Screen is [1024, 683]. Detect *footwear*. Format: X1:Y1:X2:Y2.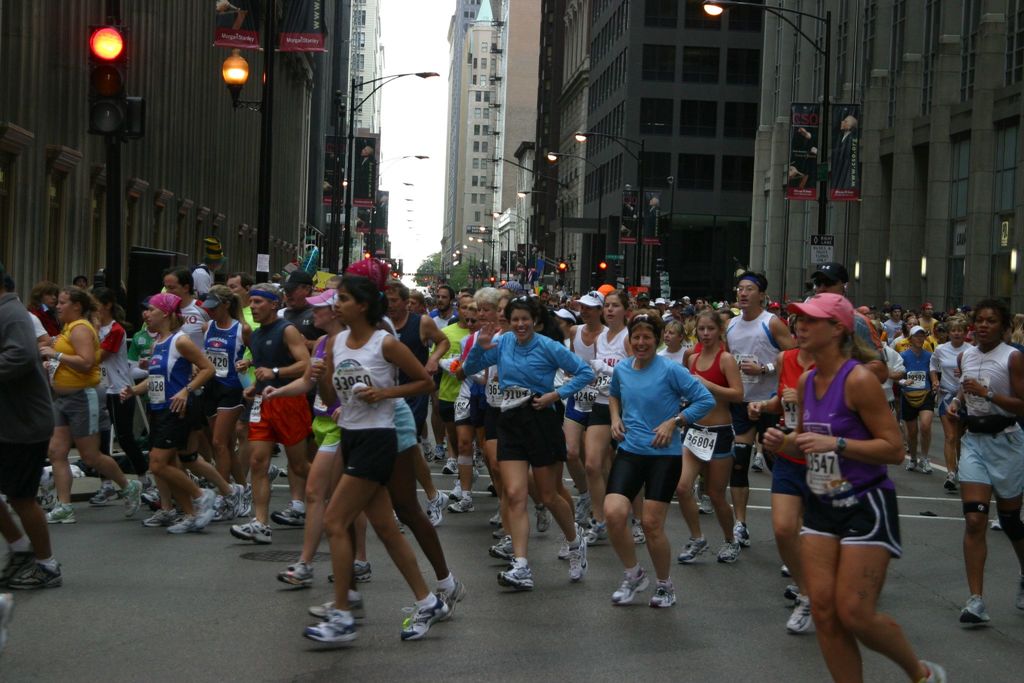
241:486:255:520.
